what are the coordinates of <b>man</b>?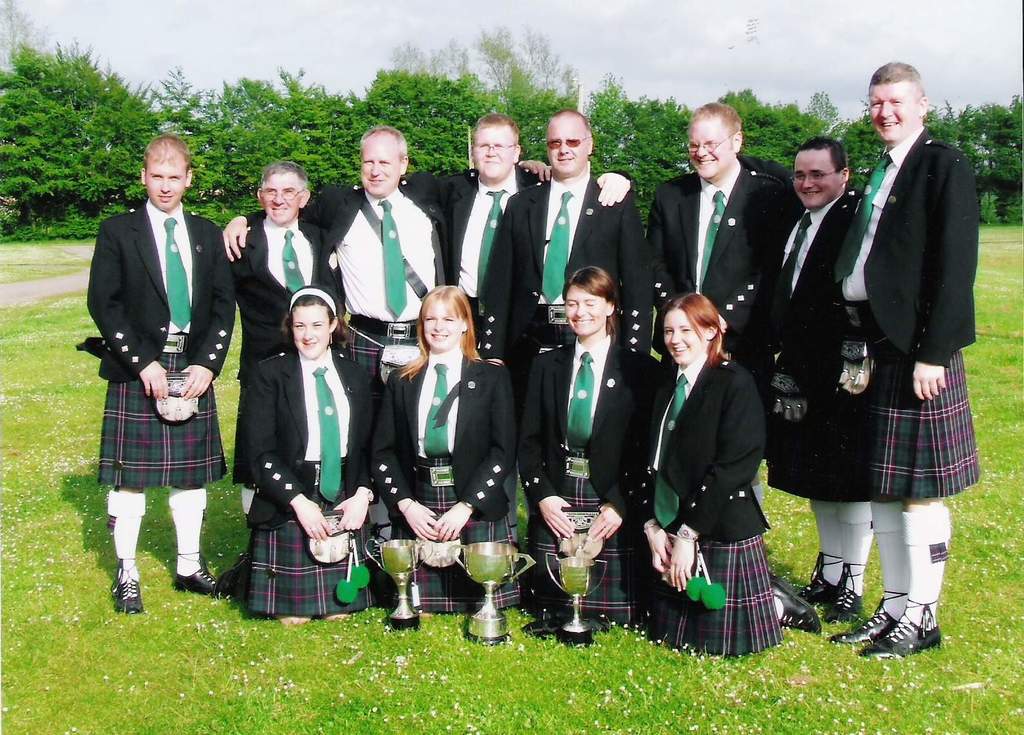
Rect(68, 124, 227, 573).
